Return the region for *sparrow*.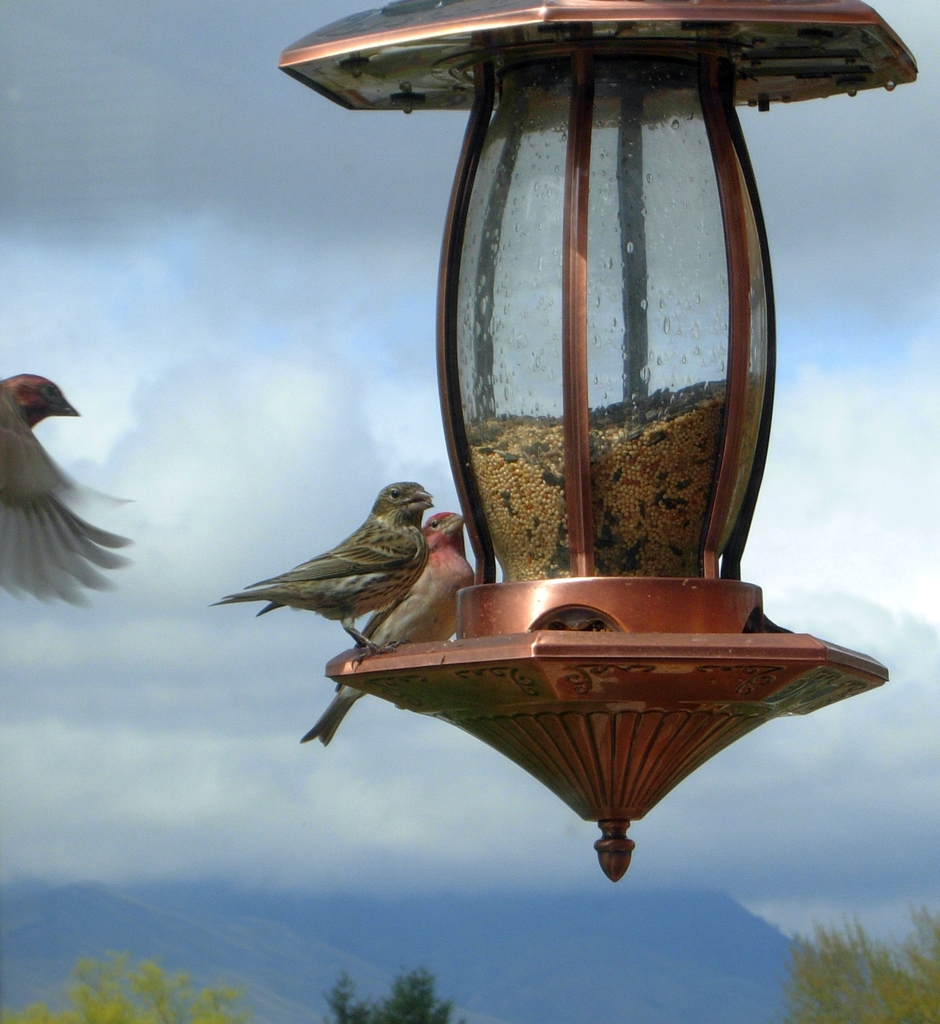
[left=301, top=512, right=466, bottom=744].
